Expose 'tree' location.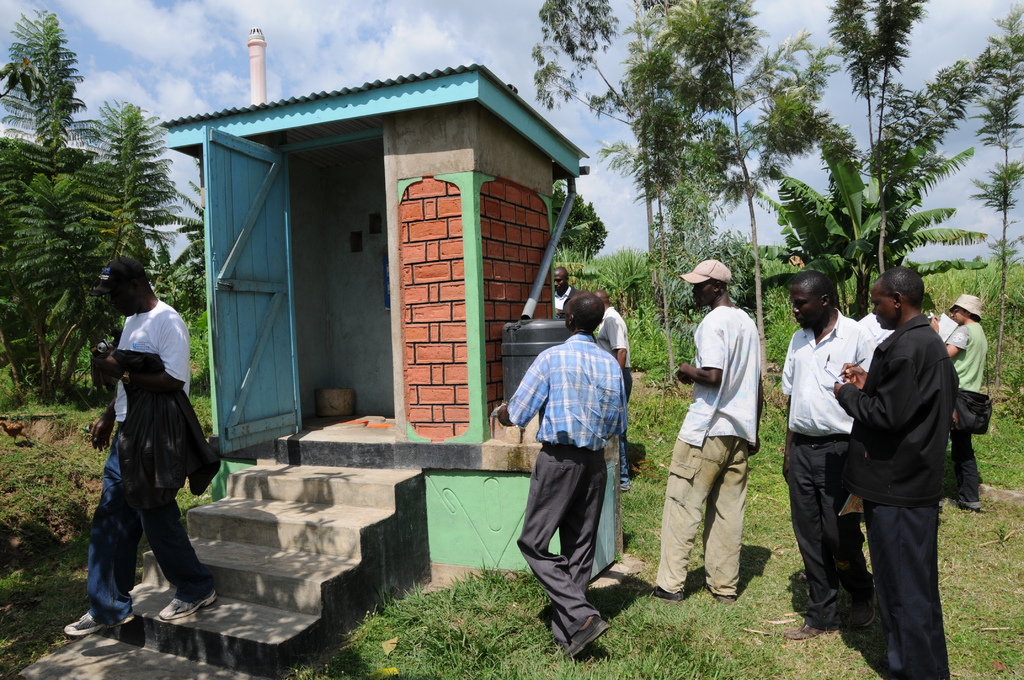
Exposed at locate(86, 97, 177, 275).
